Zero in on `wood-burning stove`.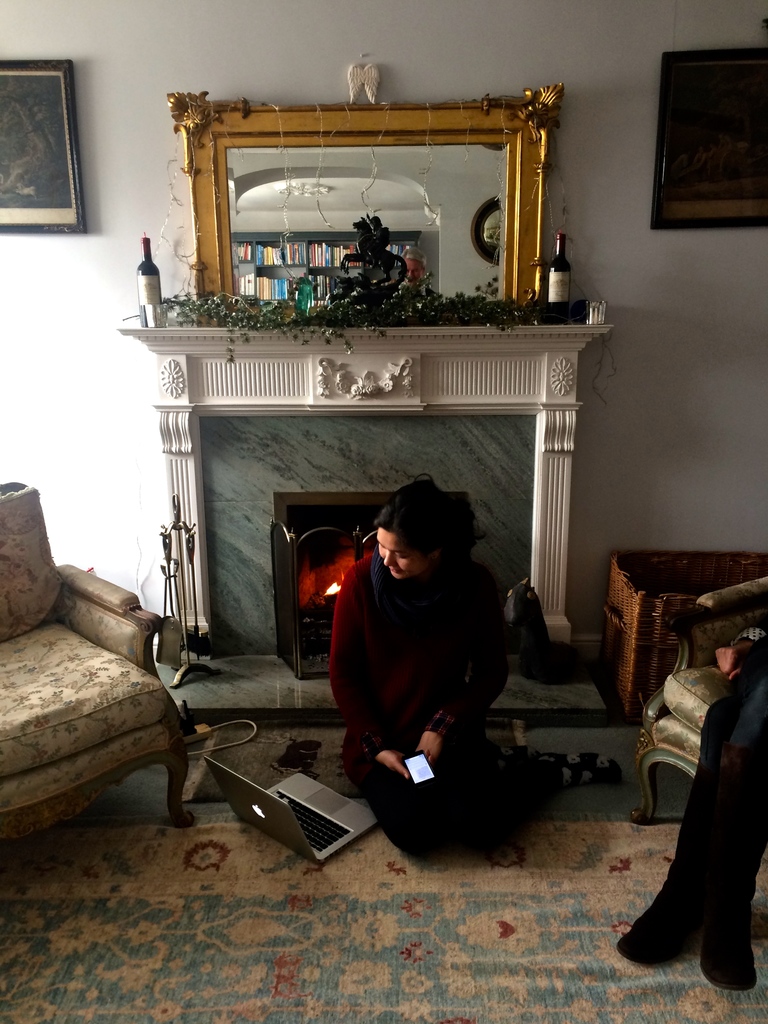
Zeroed in: bbox(272, 490, 473, 679).
